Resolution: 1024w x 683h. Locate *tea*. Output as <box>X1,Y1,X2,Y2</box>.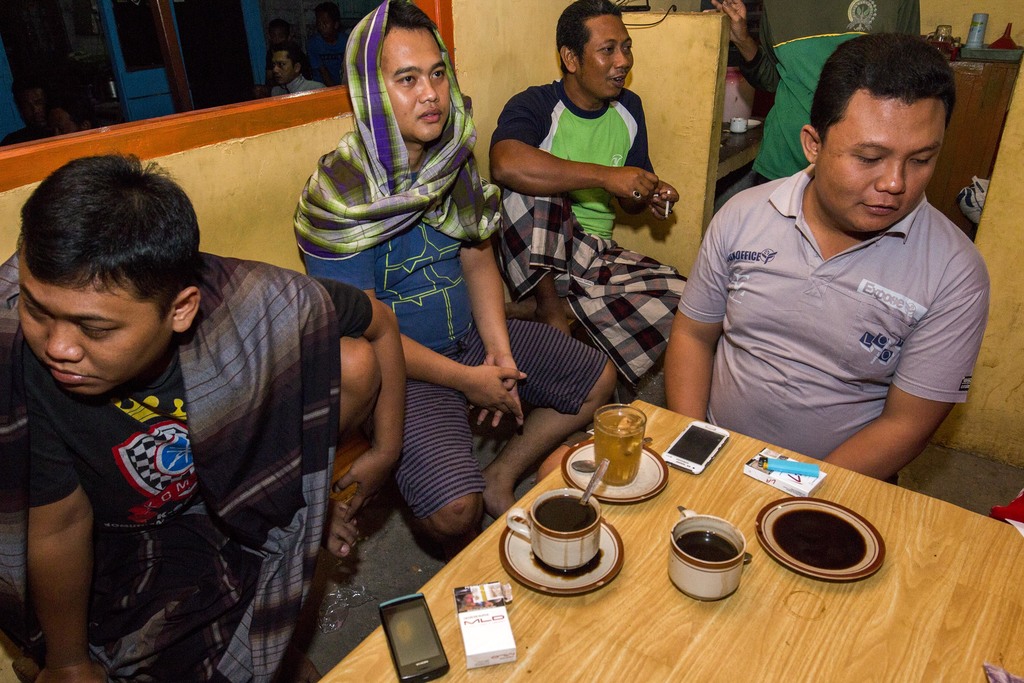
<box>676,529,741,558</box>.
